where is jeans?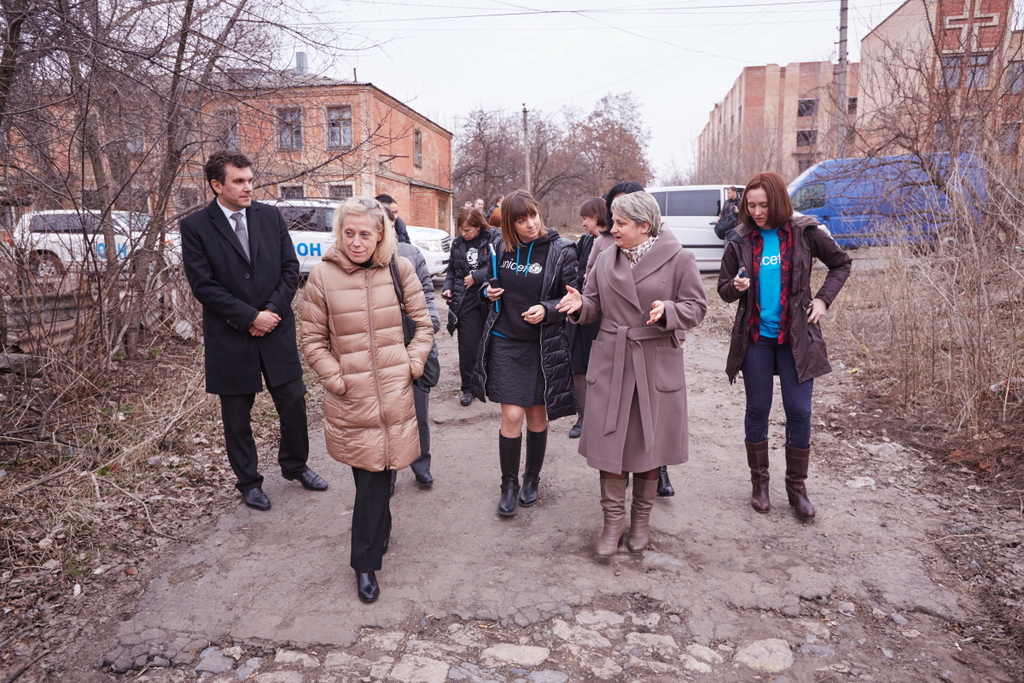
region(412, 382, 429, 478).
